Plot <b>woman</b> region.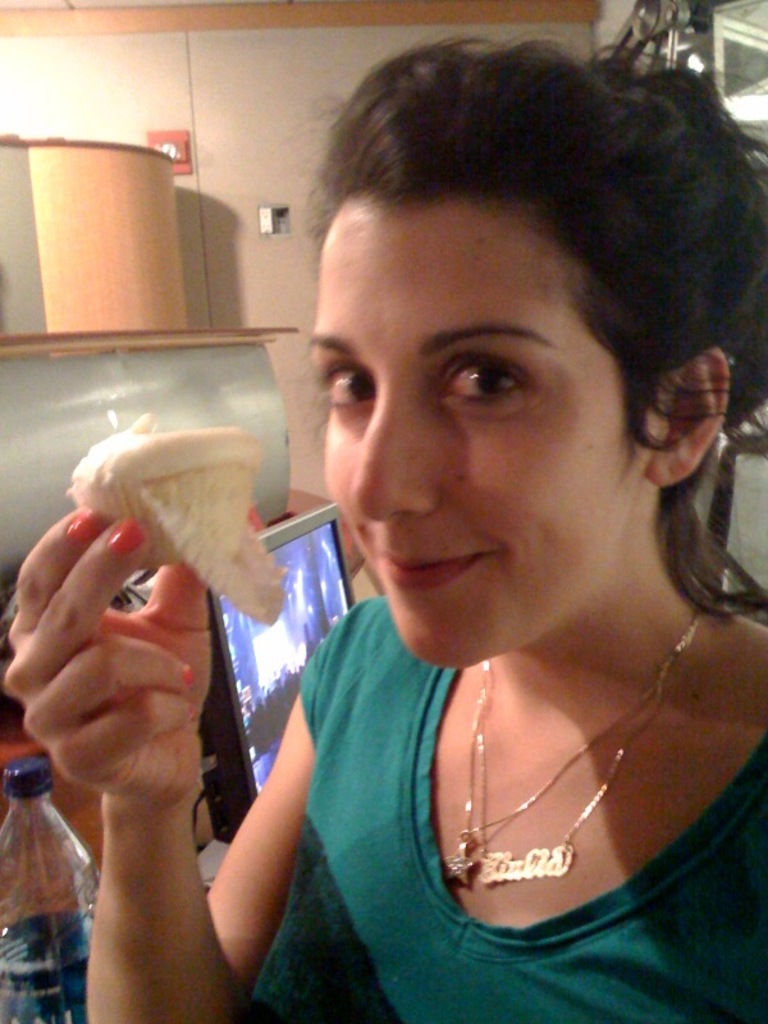
Plotted at box(4, 40, 767, 1023).
